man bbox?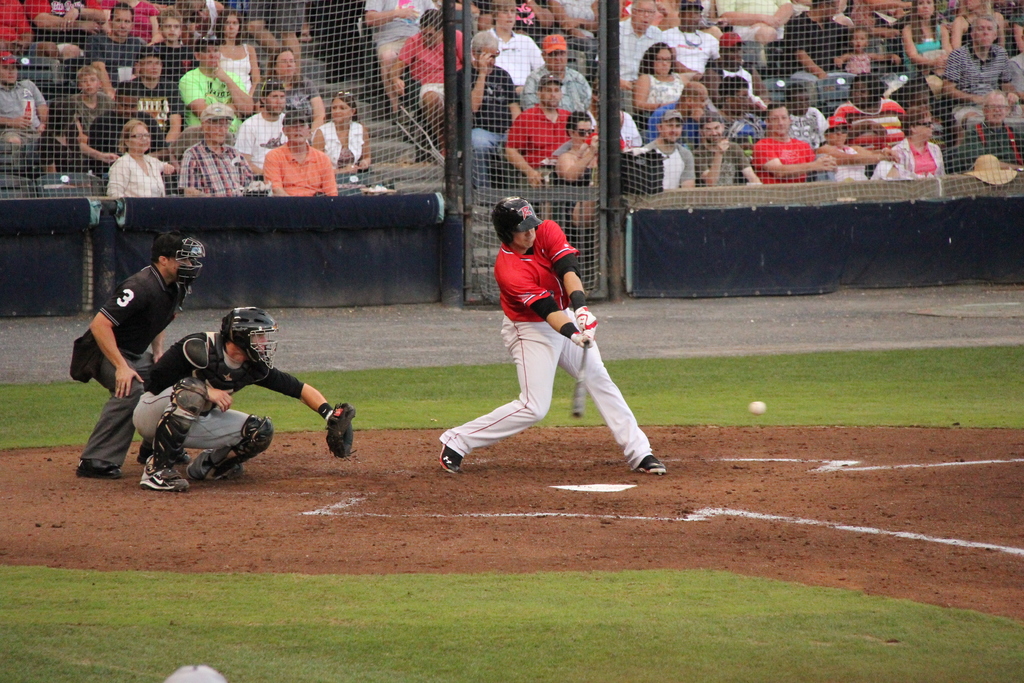
(660, 0, 721, 72)
